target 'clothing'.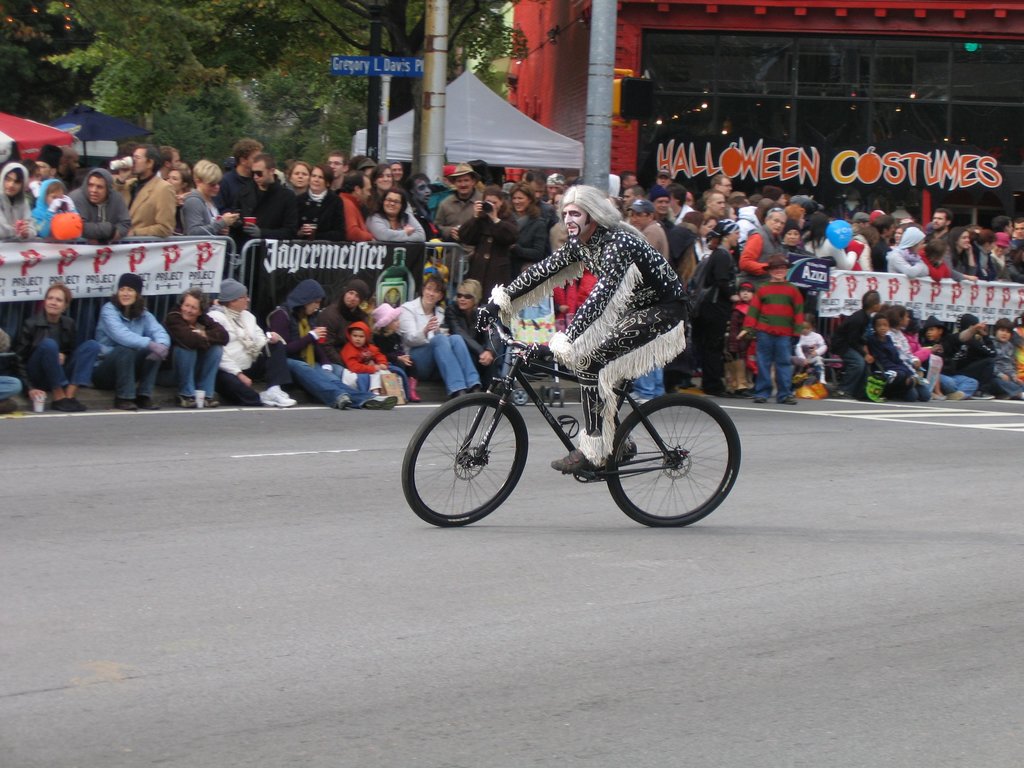
Target region: box=[740, 225, 785, 271].
